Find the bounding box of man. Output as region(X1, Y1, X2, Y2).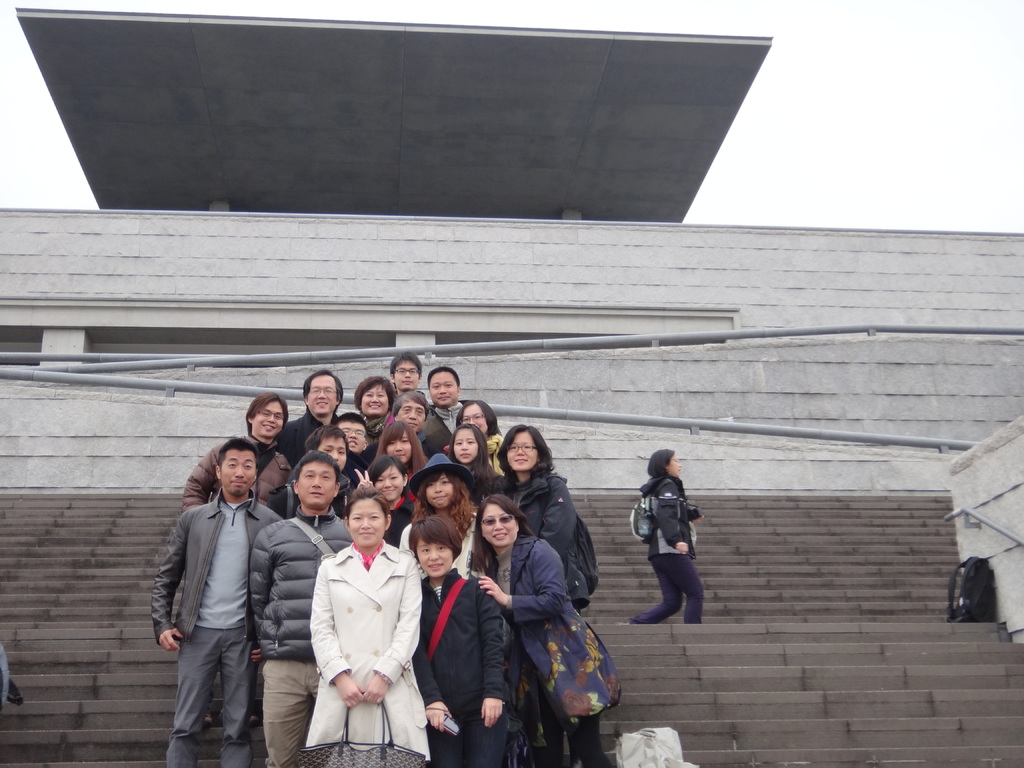
region(324, 409, 370, 461).
